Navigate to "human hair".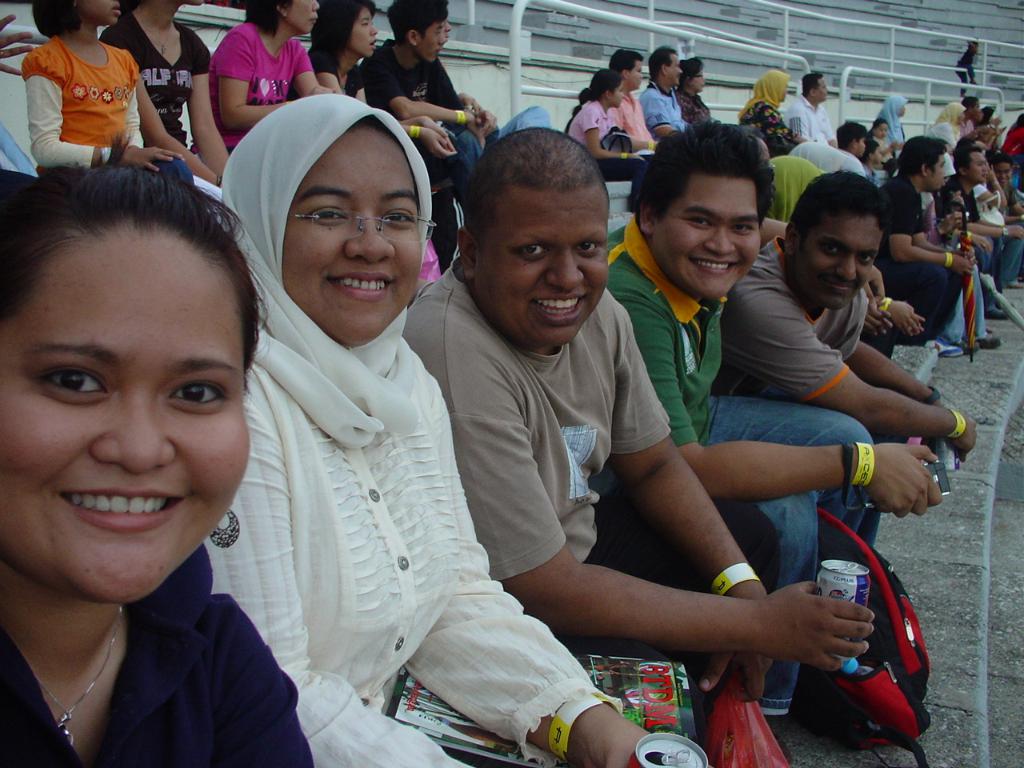
Navigation target: 12 147 246 433.
